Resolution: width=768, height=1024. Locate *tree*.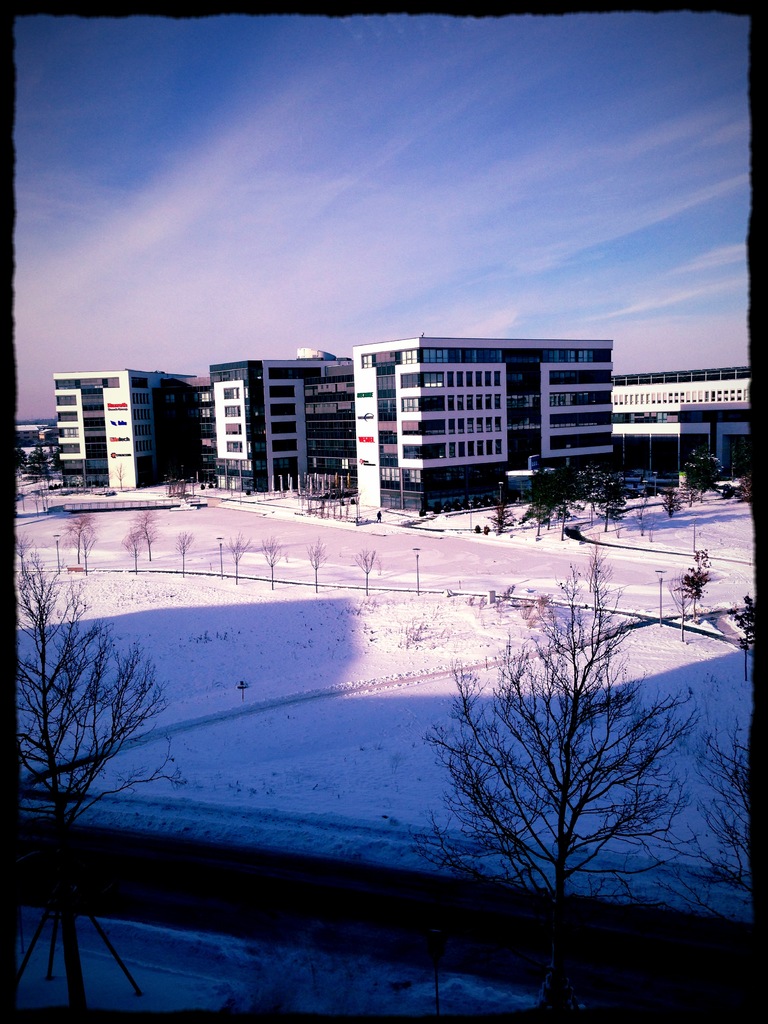
307,543,328,586.
